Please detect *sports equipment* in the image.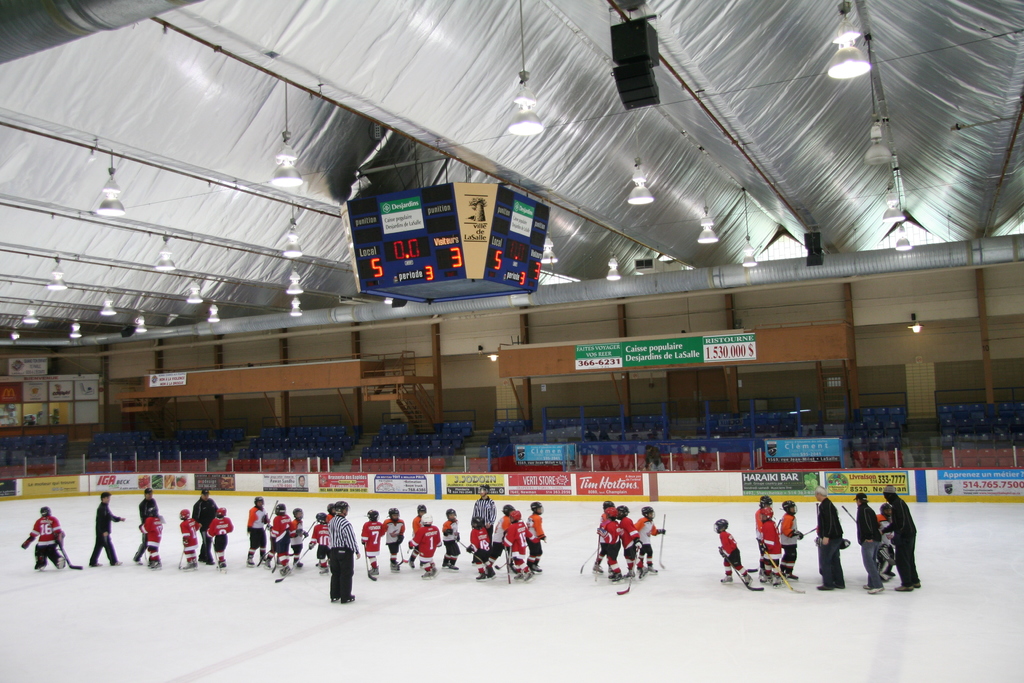
531,504,542,516.
